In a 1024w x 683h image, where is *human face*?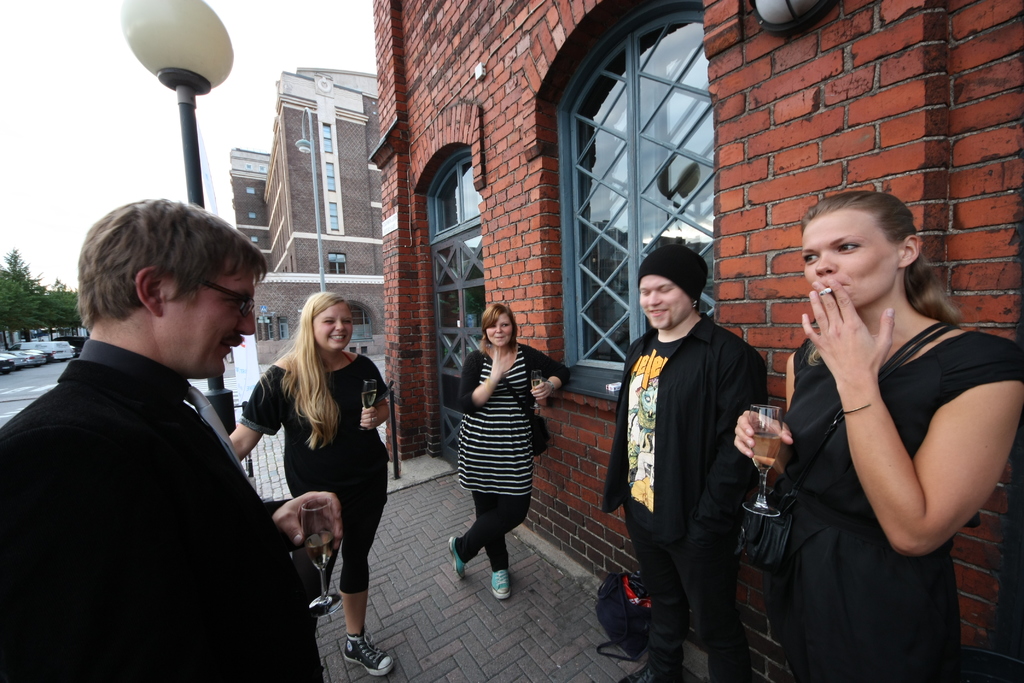
Rect(166, 267, 255, 377).
